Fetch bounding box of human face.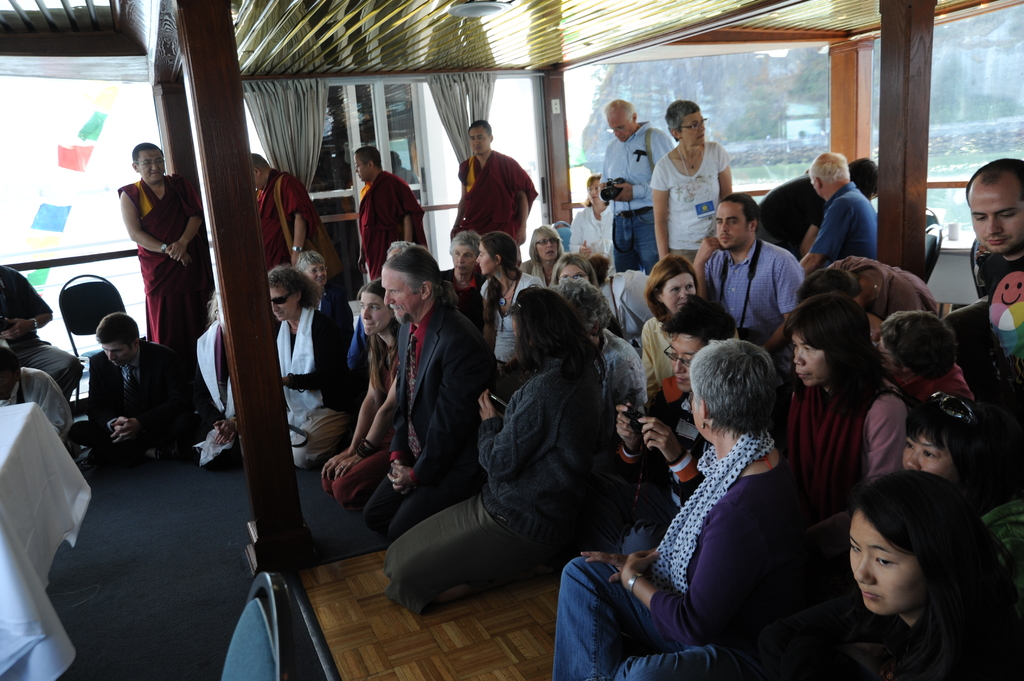
Bbox: left=714, top=202, right=750, bottom=251.
